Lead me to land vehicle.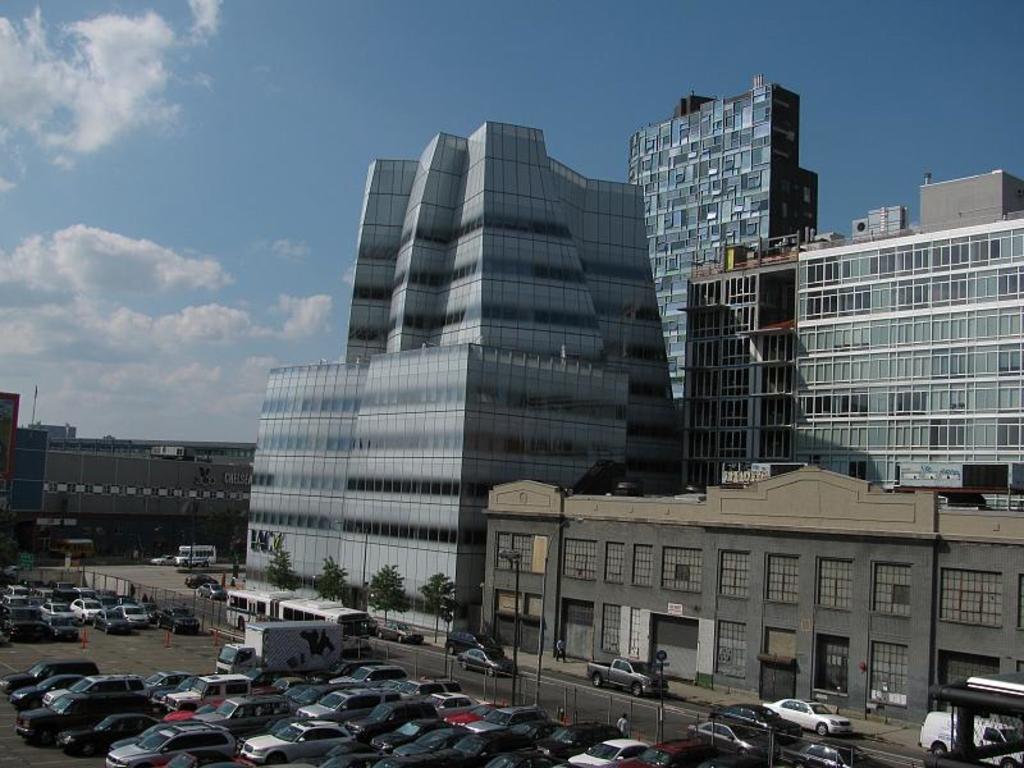
Lead to [769,703,842,731].
